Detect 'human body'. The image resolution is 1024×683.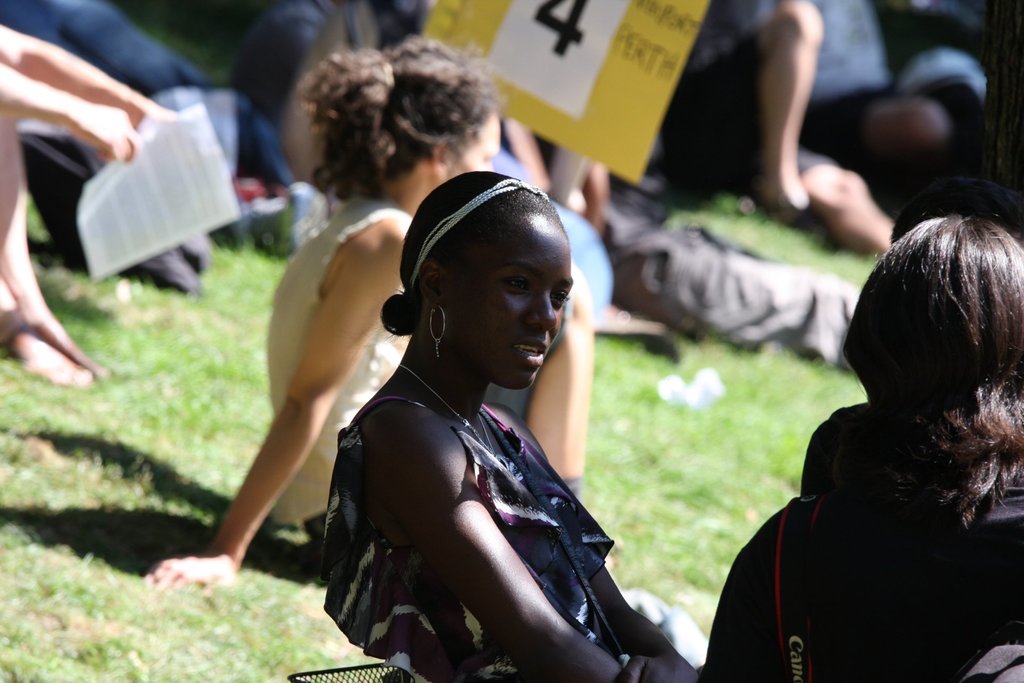
Rect(656, 0, 893, 258).
